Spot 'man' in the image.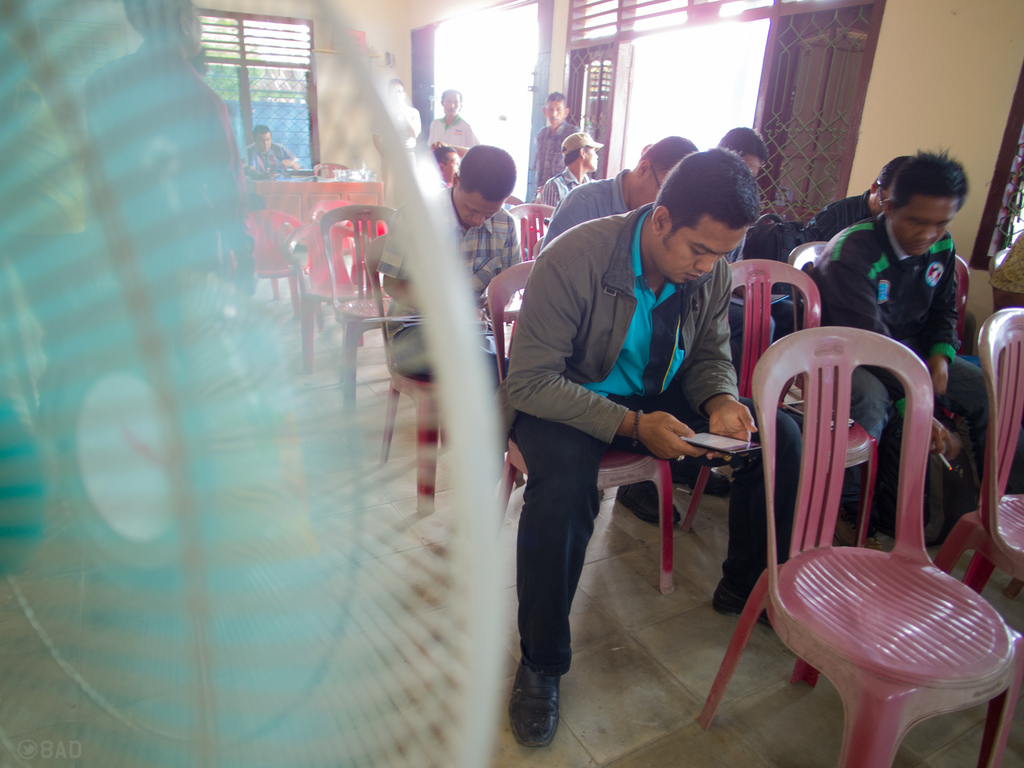
'man' found at bbox(820, 147, 986, 532).
